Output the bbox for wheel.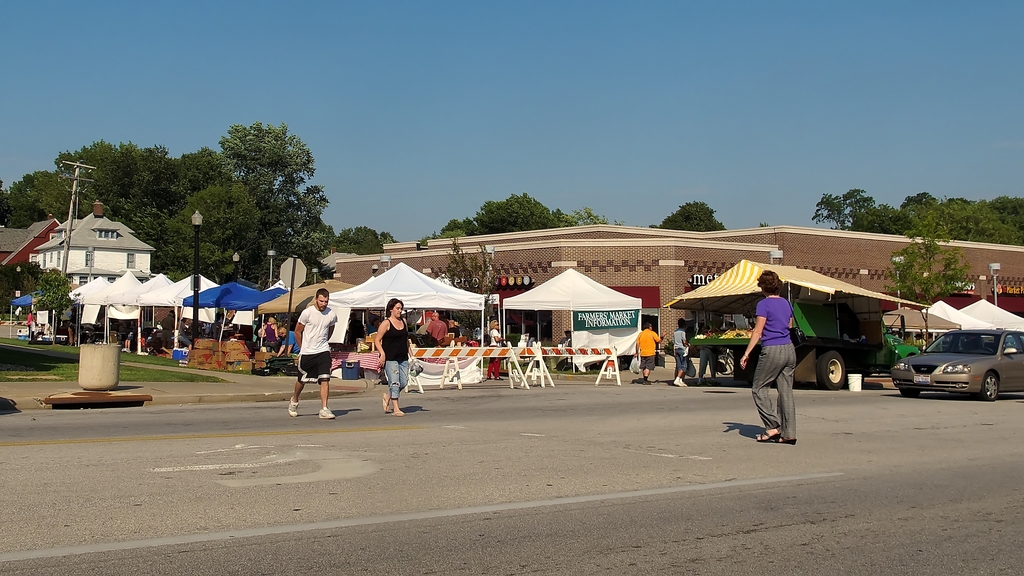
<bbox>978, 369, 999, 395</bbox>.
